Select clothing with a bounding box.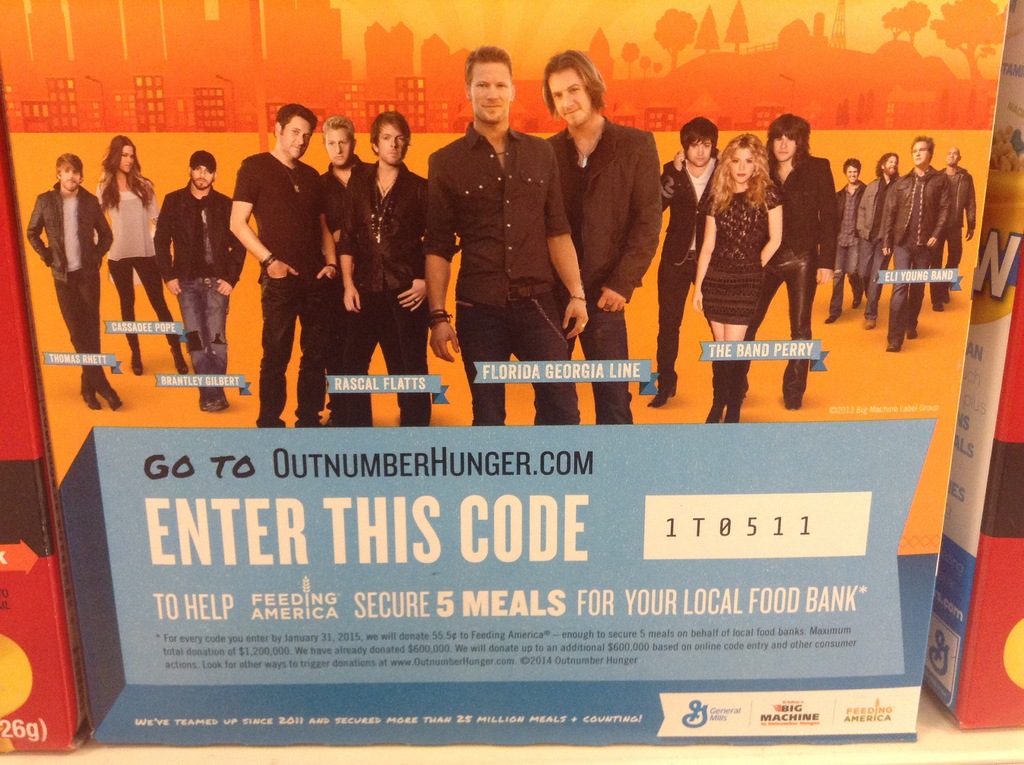
<box>24,184,116,285</box>.
